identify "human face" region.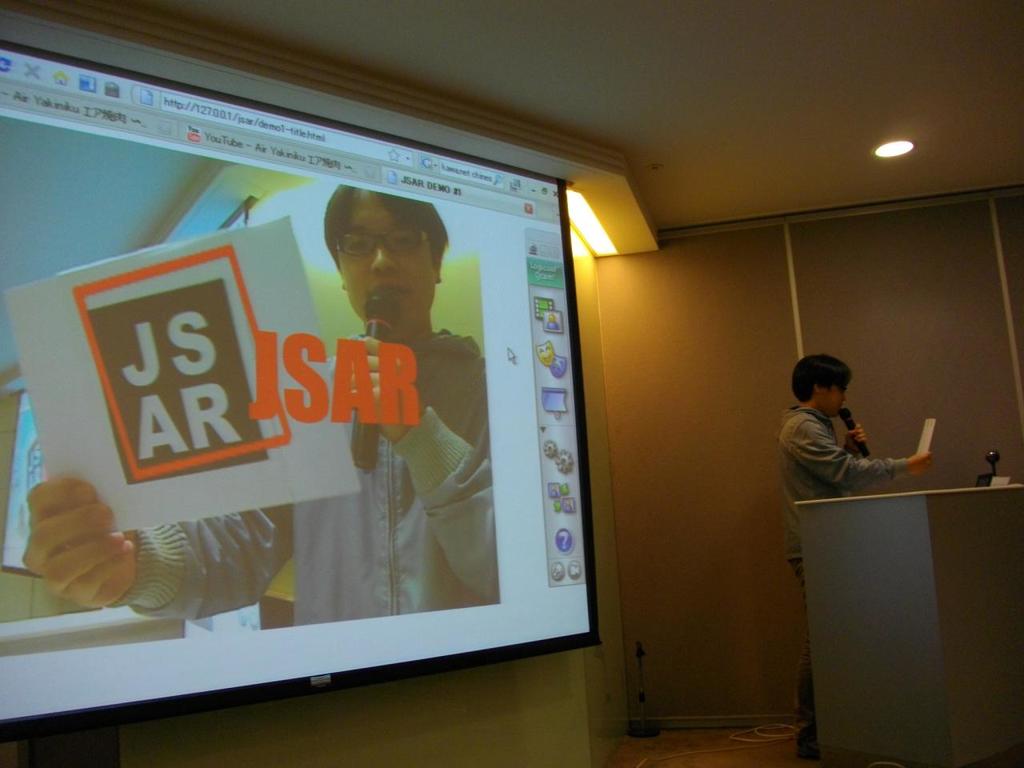
Region: region(338, 189, 434, 333).
